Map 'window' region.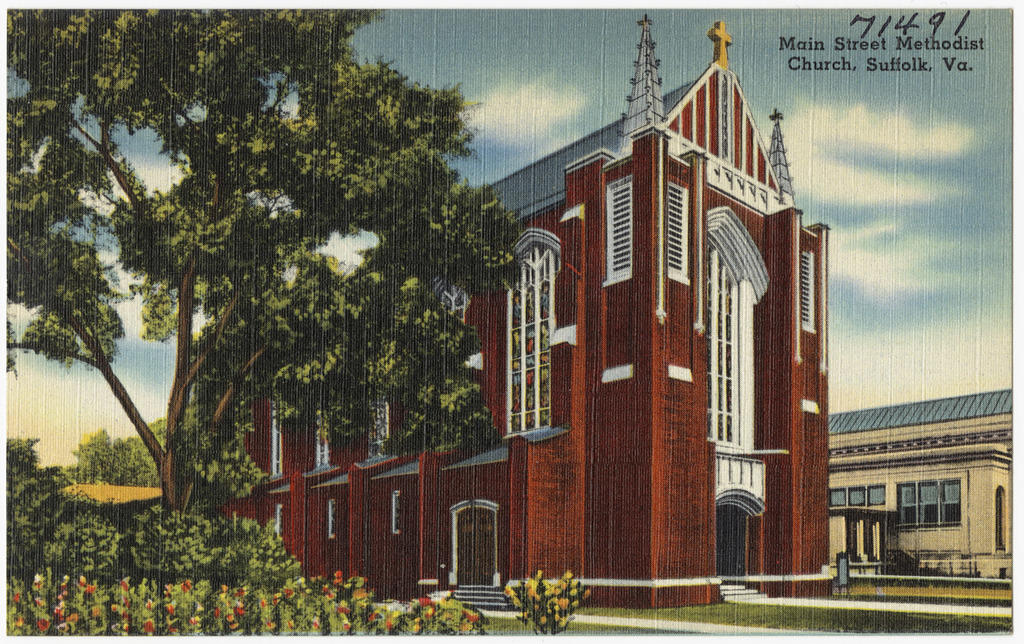
Mapped to {"left": 667, "top": 191, "right": 689, "bottom": 278}.
